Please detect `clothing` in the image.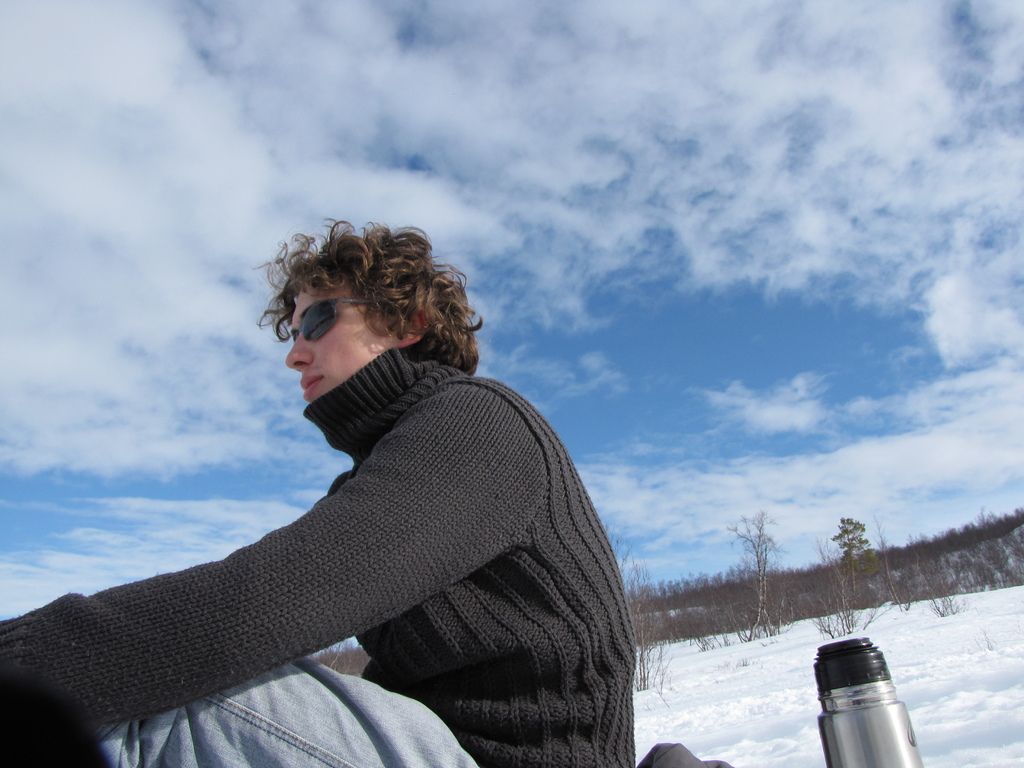
[73, 298, 639, 767].
